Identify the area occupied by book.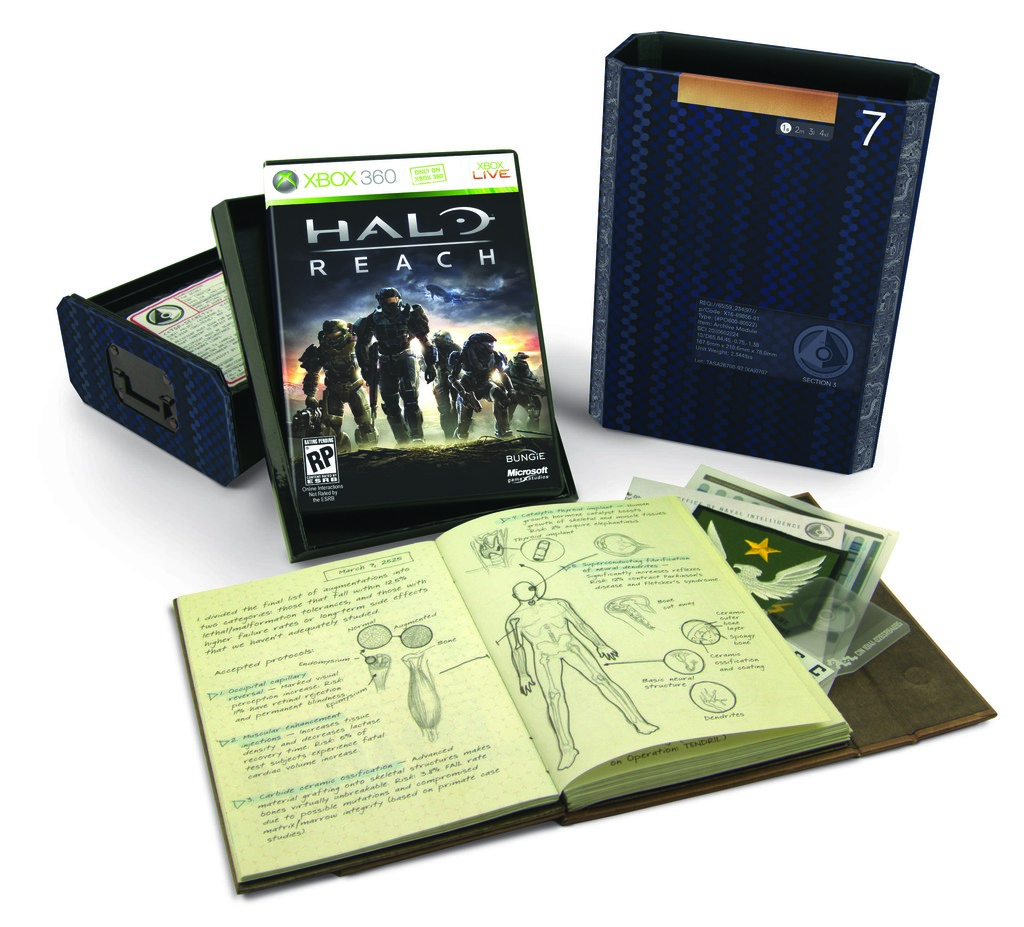
Area: left=163, top=509, right=963, bottom=866.
